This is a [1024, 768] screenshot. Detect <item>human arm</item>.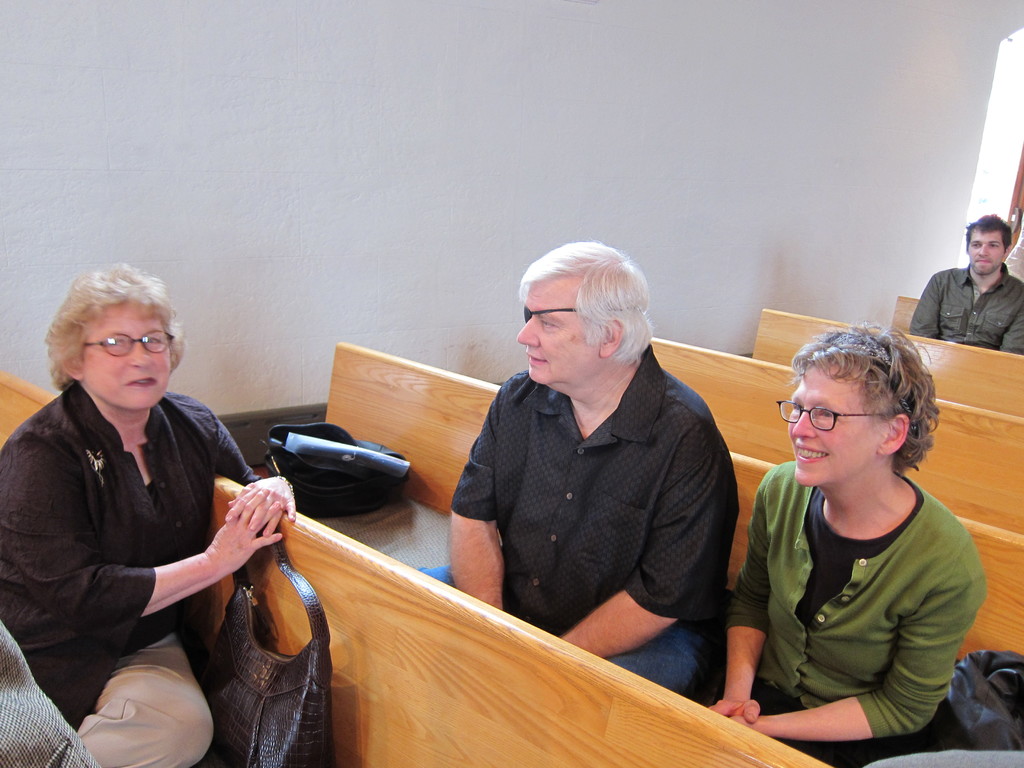
1004:280:1023:358.
